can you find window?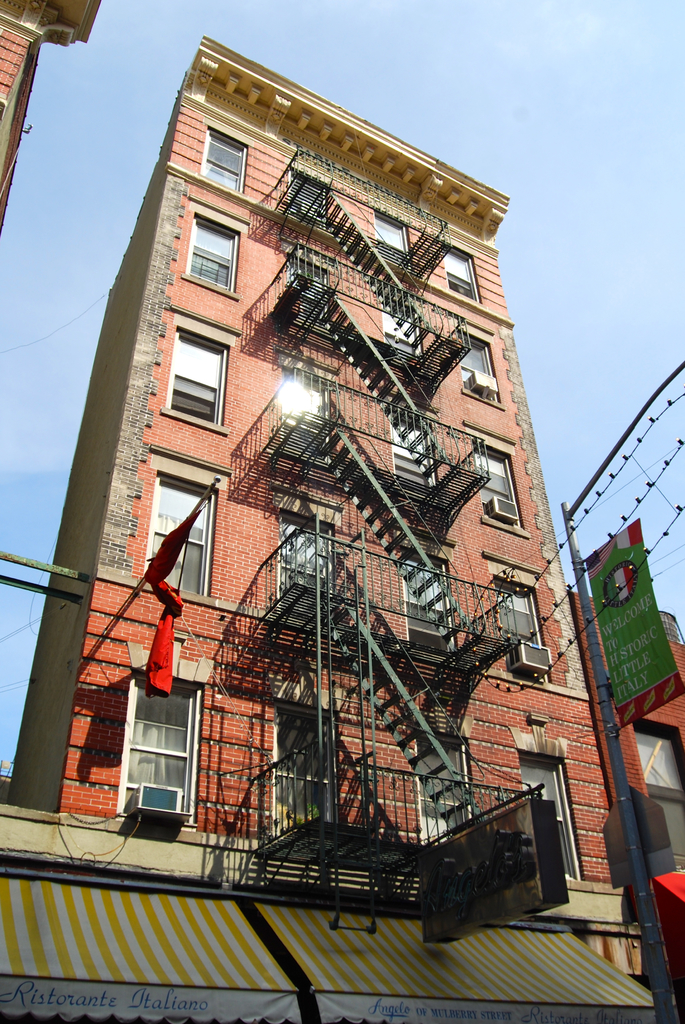
Yes, bounding box: [left=294, top=255, right=333, bottom=335].
